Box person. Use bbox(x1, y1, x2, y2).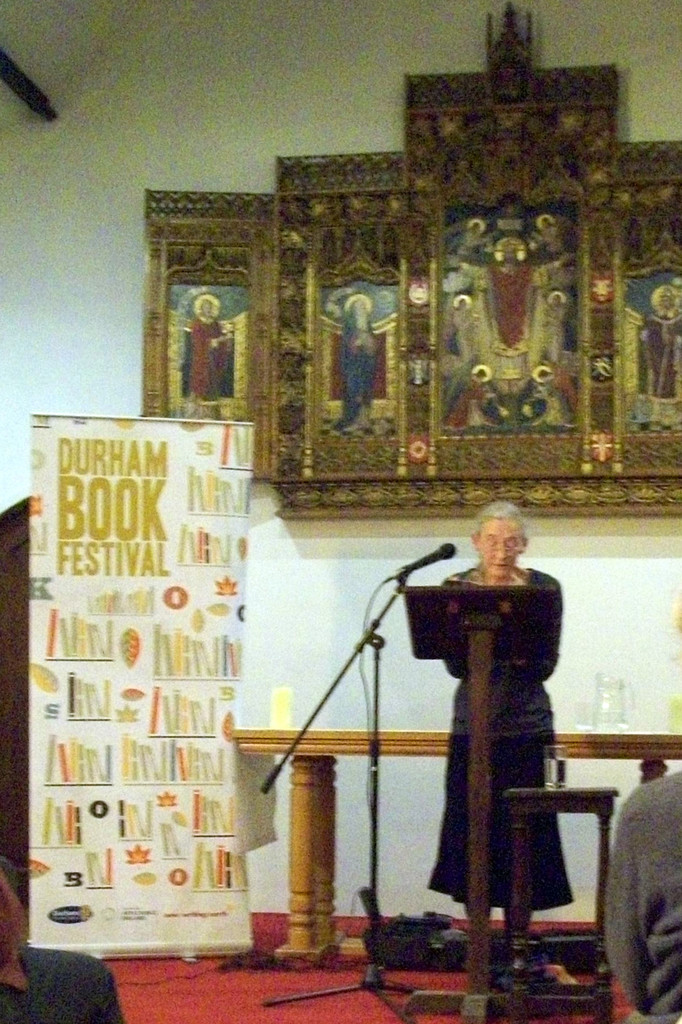
bbox(606, 758, 681, 1023).
